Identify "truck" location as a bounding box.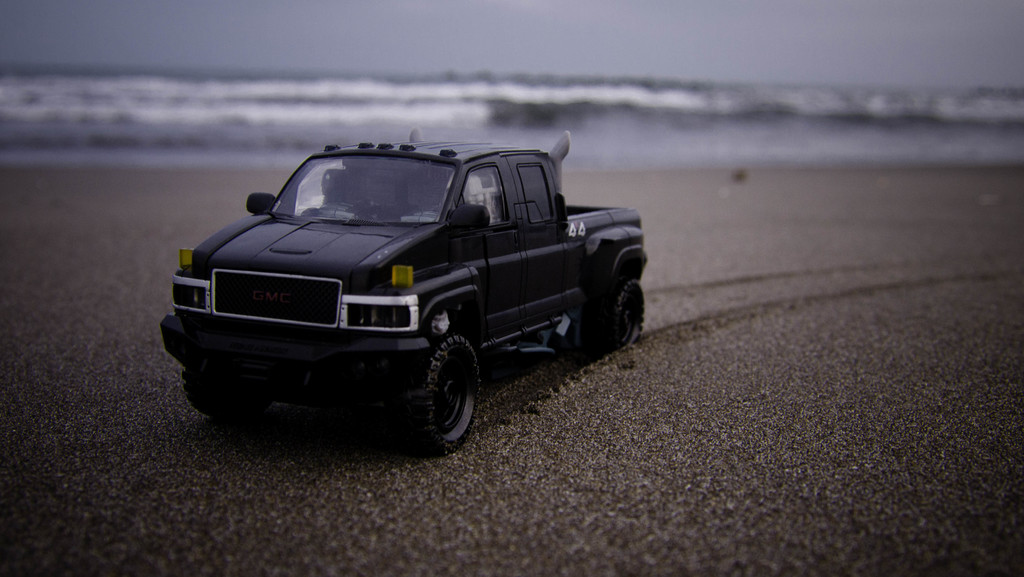
156 125 651 459.
